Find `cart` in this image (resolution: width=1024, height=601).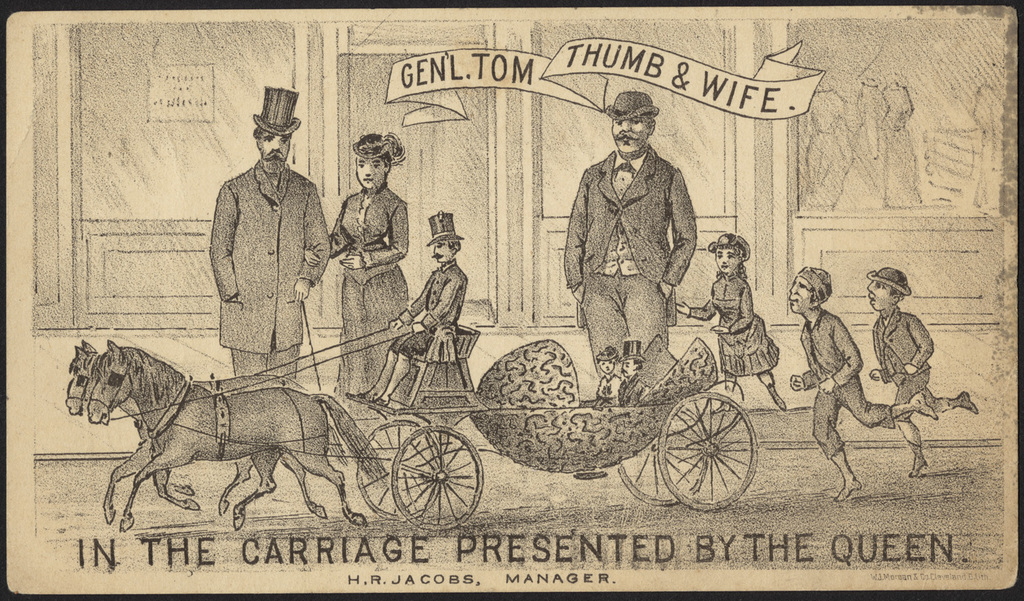
153 324 761 531.
